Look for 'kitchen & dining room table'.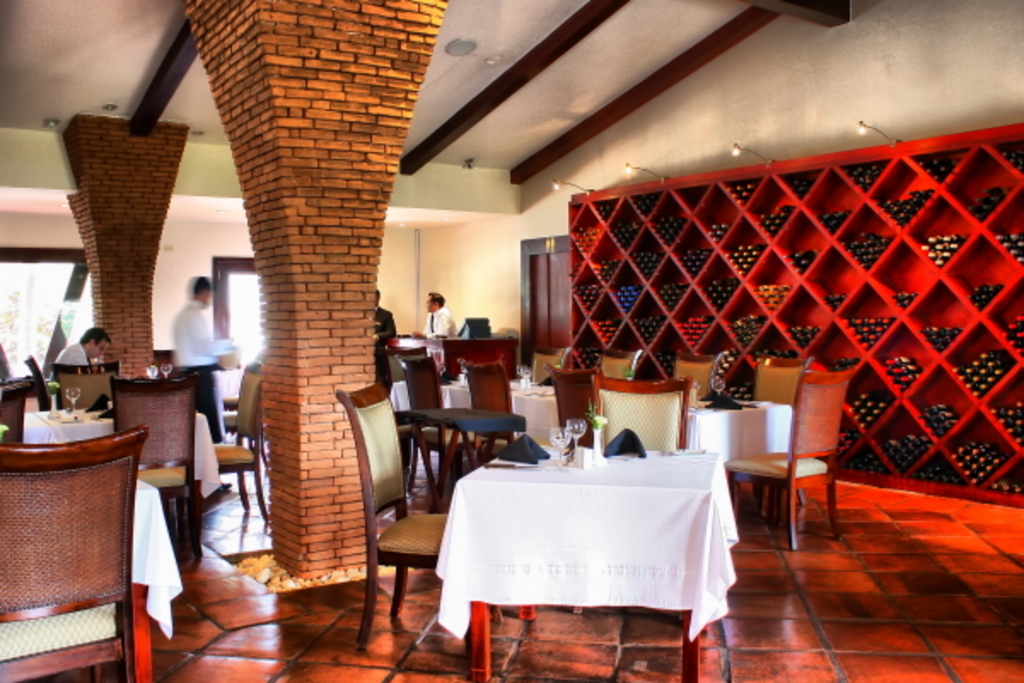
Found: rect(401, 425, 746, 669).
